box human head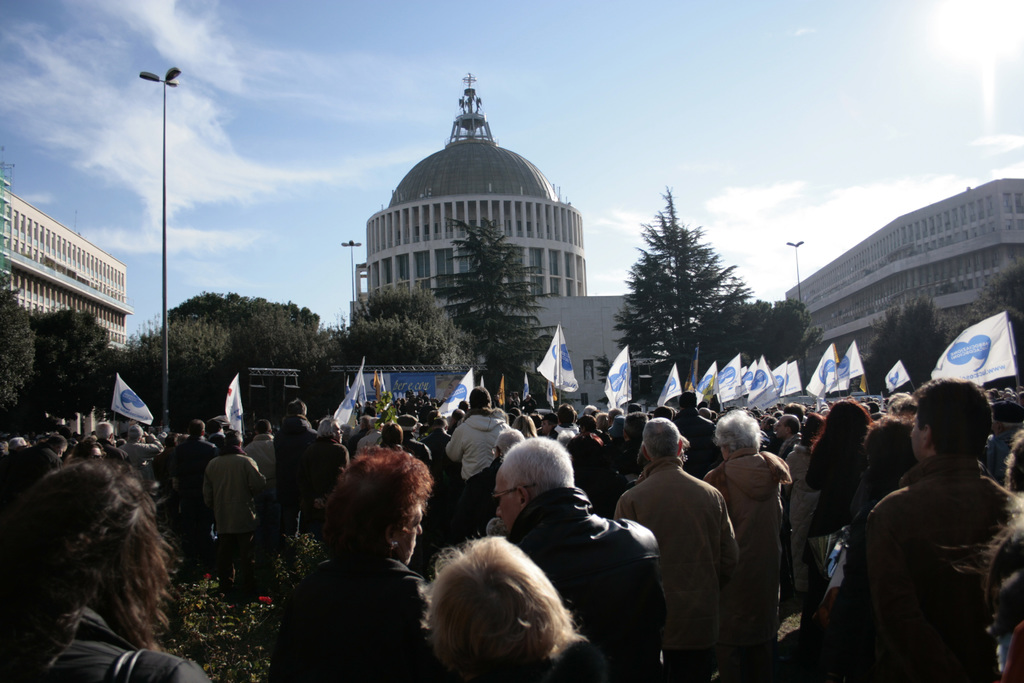
crop(124, 422, 141, 445)
